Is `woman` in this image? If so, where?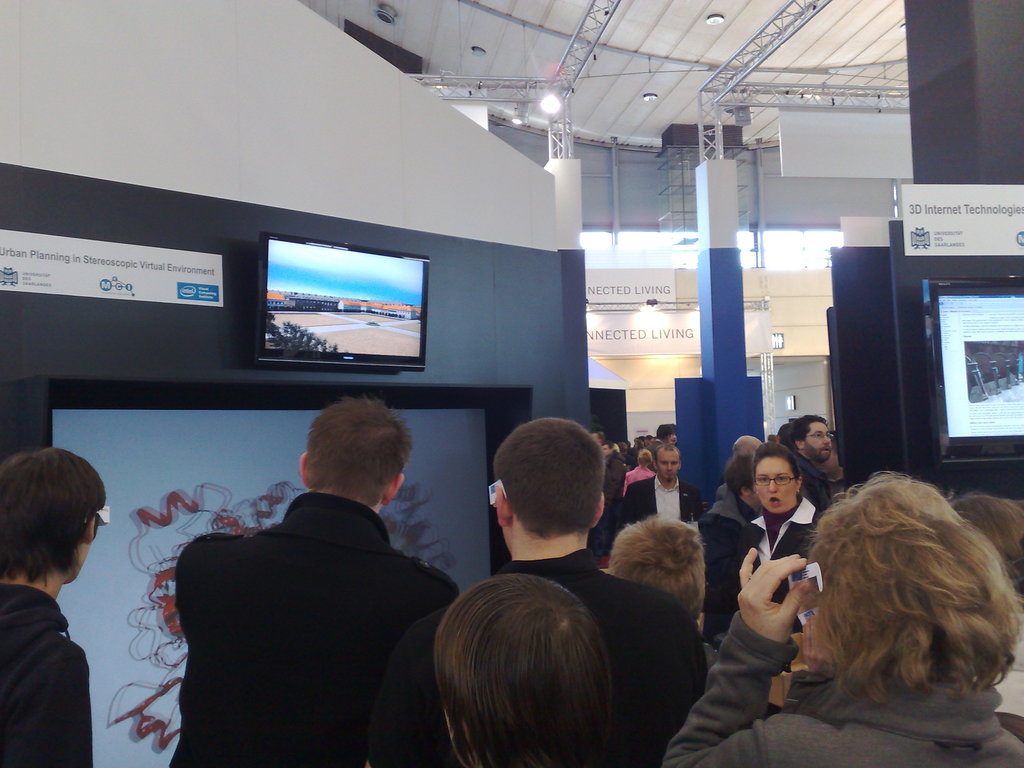
Yes, at (left=733, top=442, right=828, bottom=636).
